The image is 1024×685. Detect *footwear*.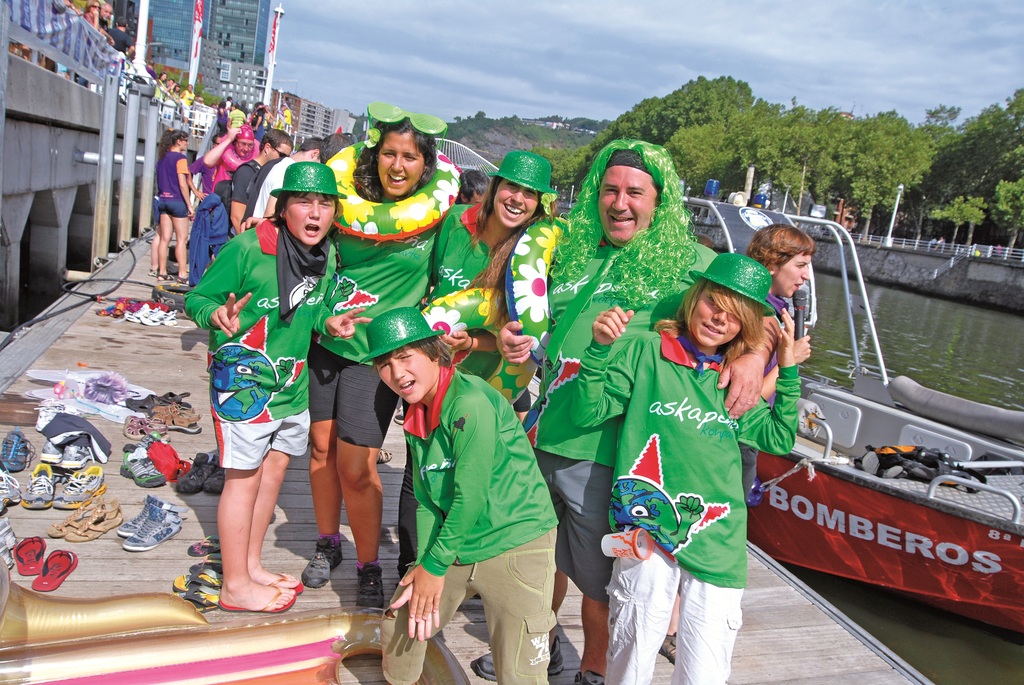
Detection: (left=659, top=631, right=680, bottom=667).
